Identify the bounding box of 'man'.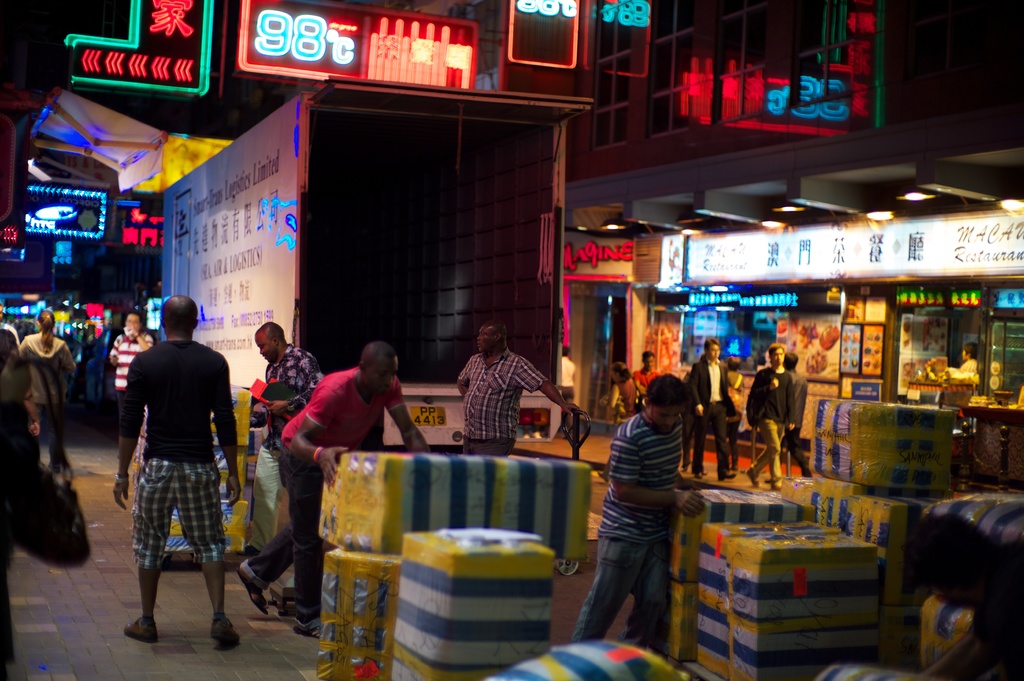
[left=458, top=319, right=582, bottom=456].
